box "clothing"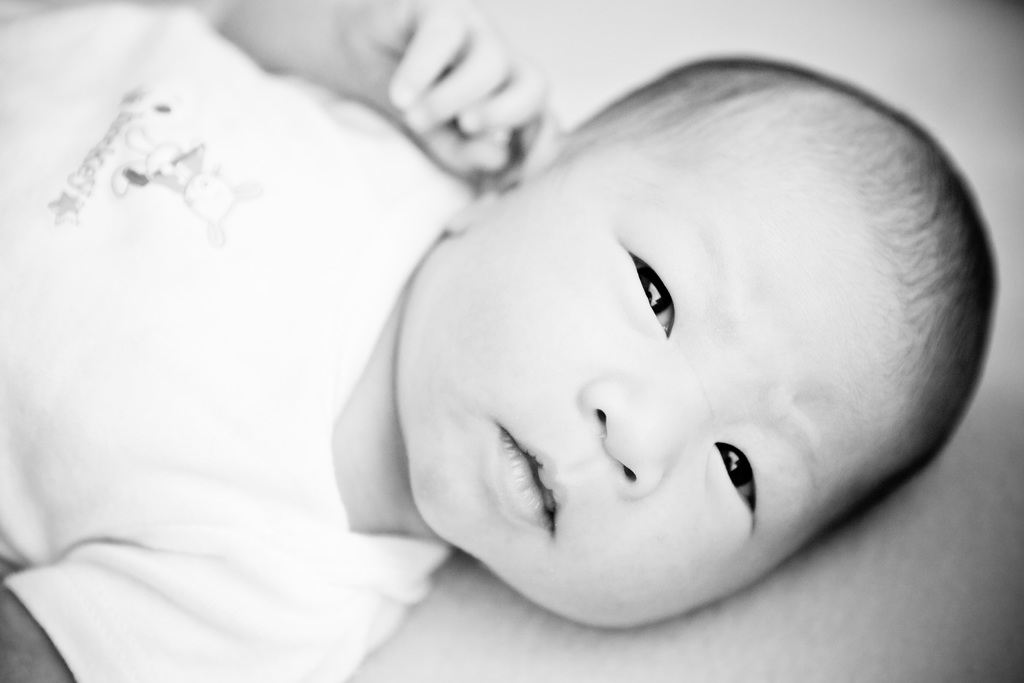
<bbox>0, 7, 456, 682</bbox>
